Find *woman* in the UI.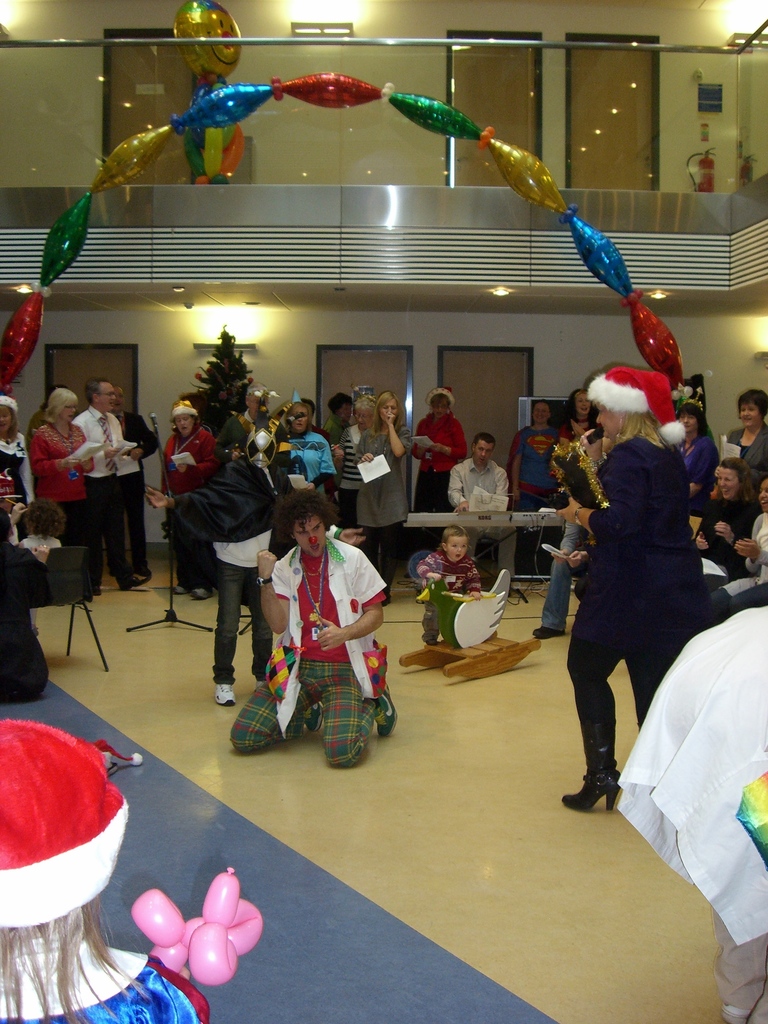
UI element at bbox=(689, 458, 751, 580).
